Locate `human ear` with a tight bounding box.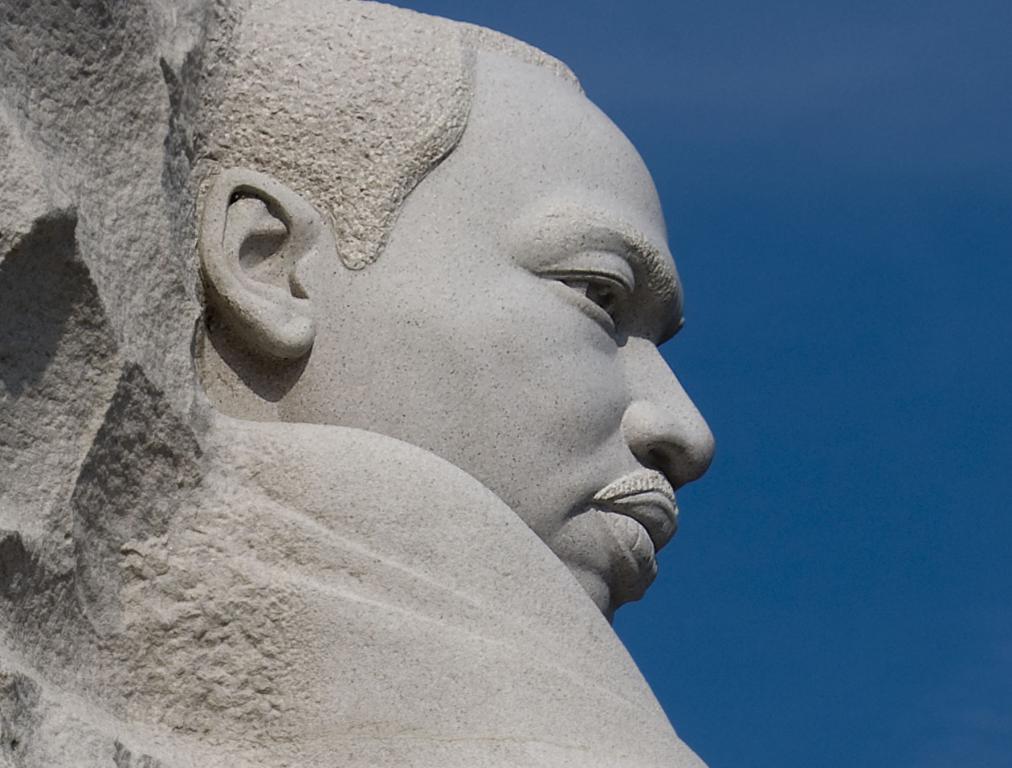
Rect(201, 164, 330, 357).
